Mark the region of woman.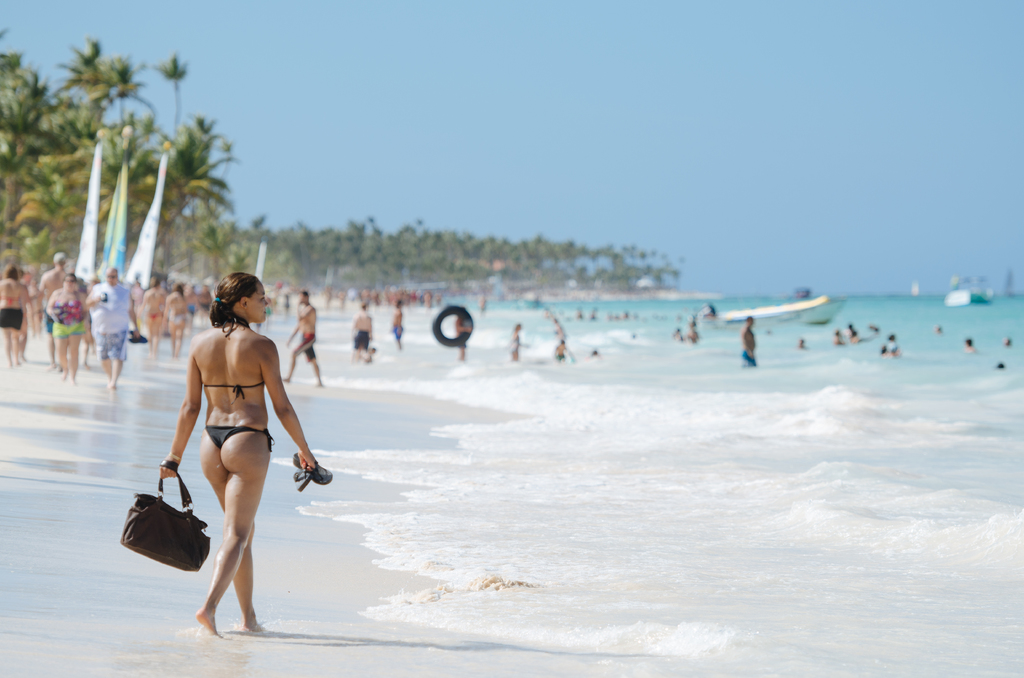
Region: {"left": 148, "top": 266, "right": 299, "bottom": 637}.
